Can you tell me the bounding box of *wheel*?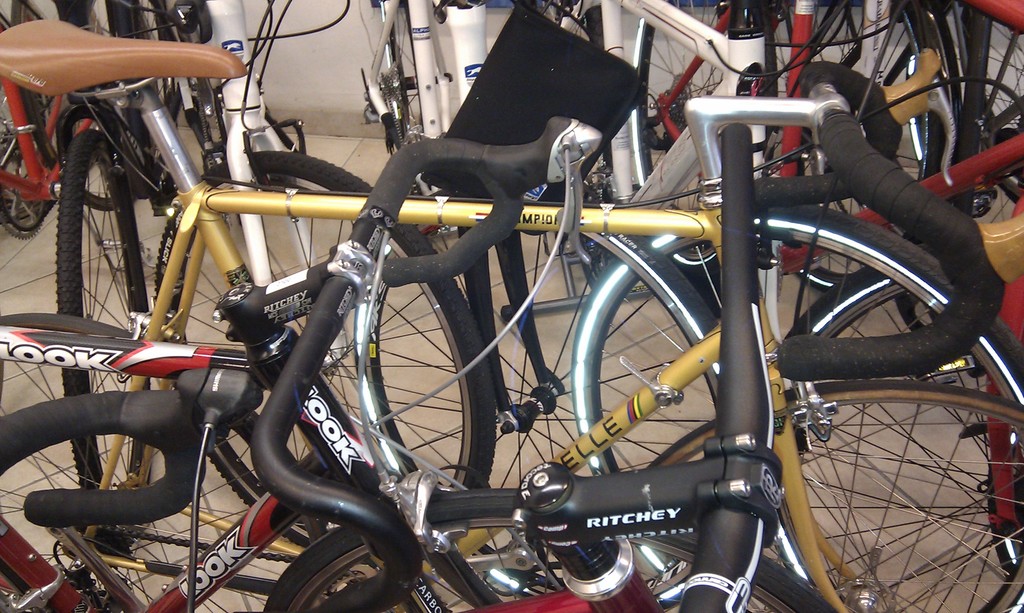
detection(569, 211, 1023, 612).
